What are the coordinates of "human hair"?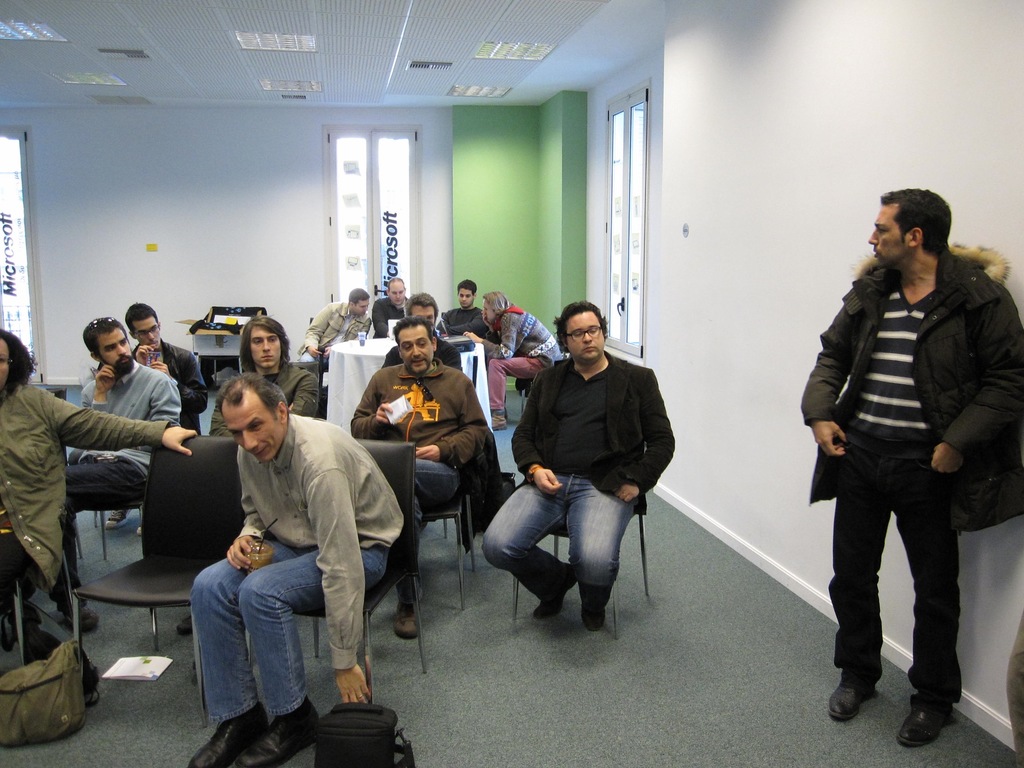
bbox=[555, 298, 608, 348].
